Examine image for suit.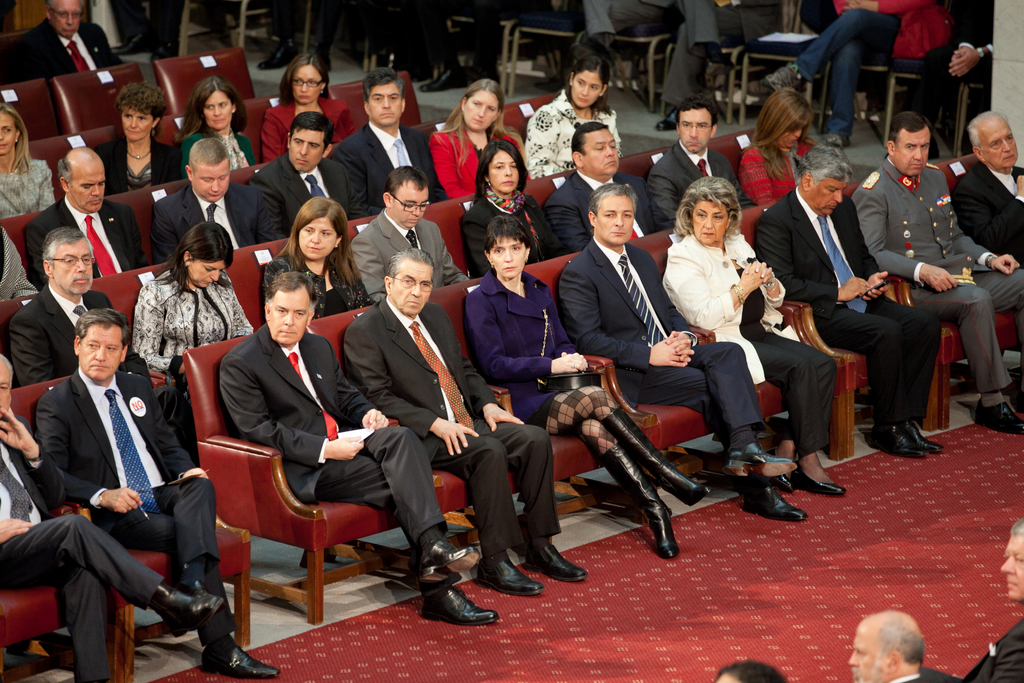
Examination result: x1=30, y1=368, x2=220, y2=641.
